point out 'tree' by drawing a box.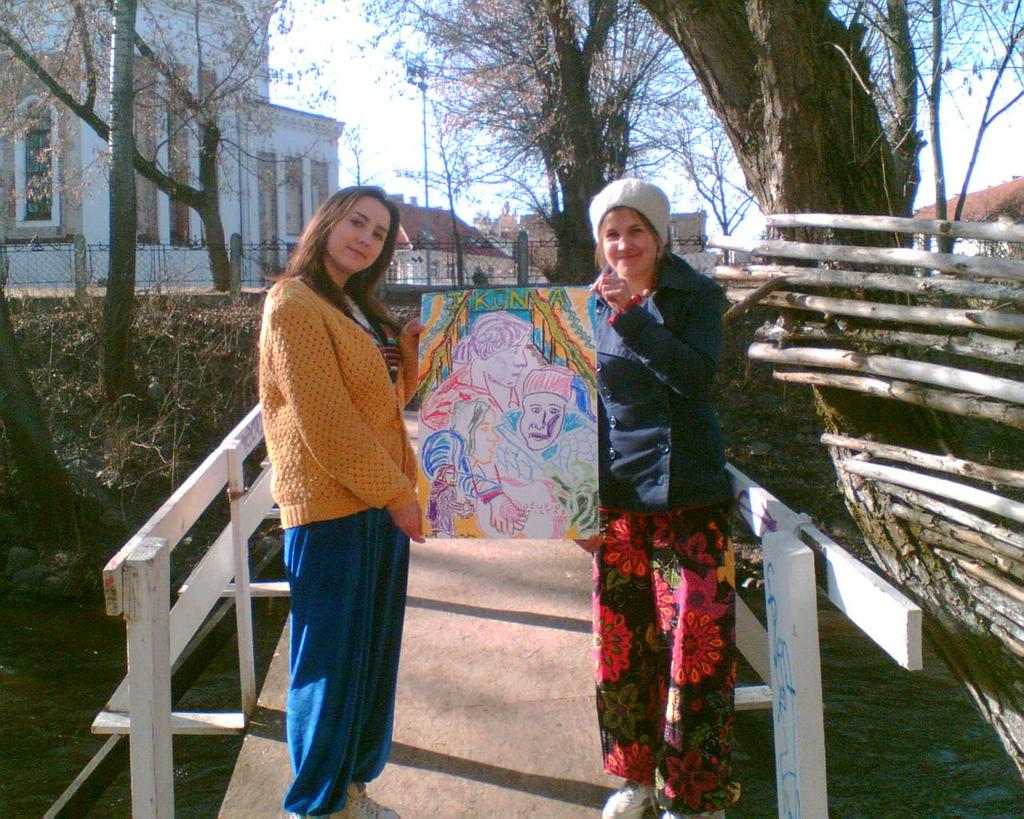
{"x1": 362, "y1": 0, "x2": 689, "y2": 285}.
